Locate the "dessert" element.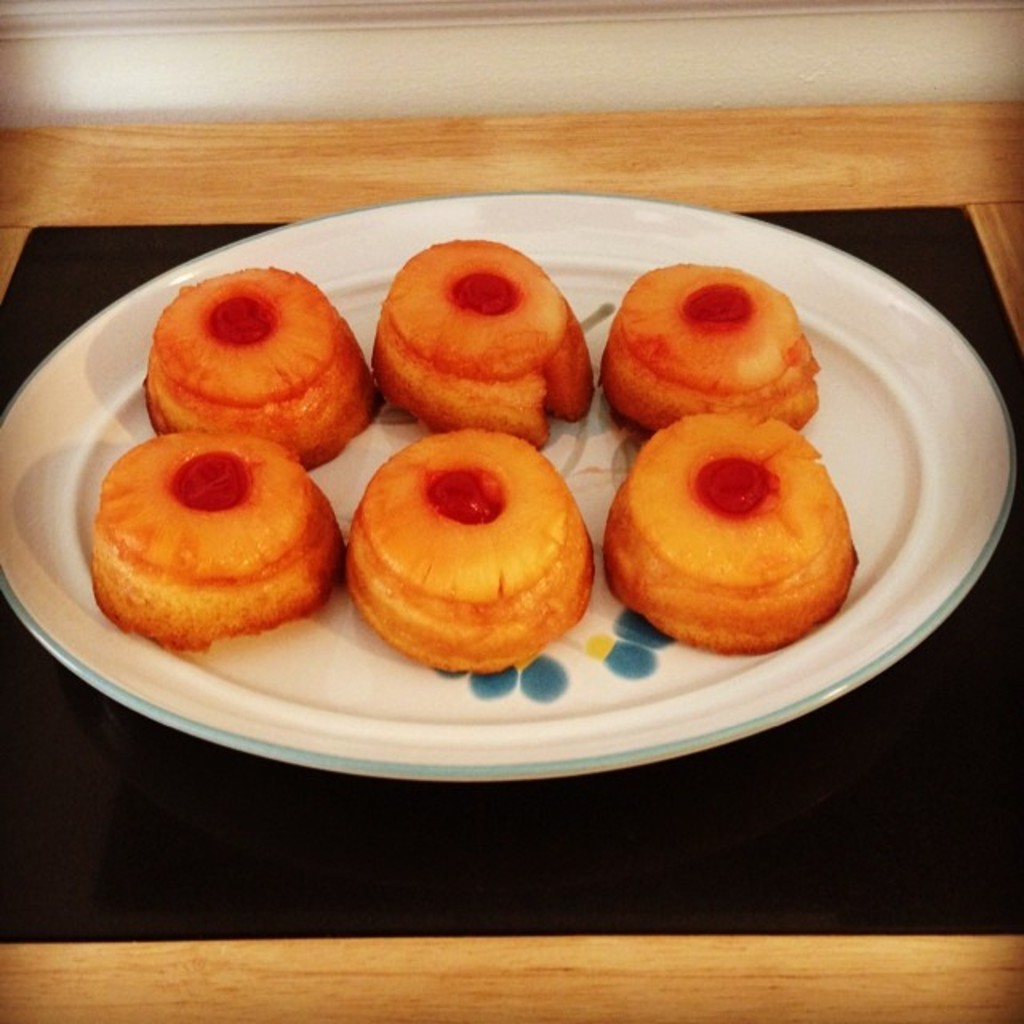
Element bbox: 597/264/819/418.
